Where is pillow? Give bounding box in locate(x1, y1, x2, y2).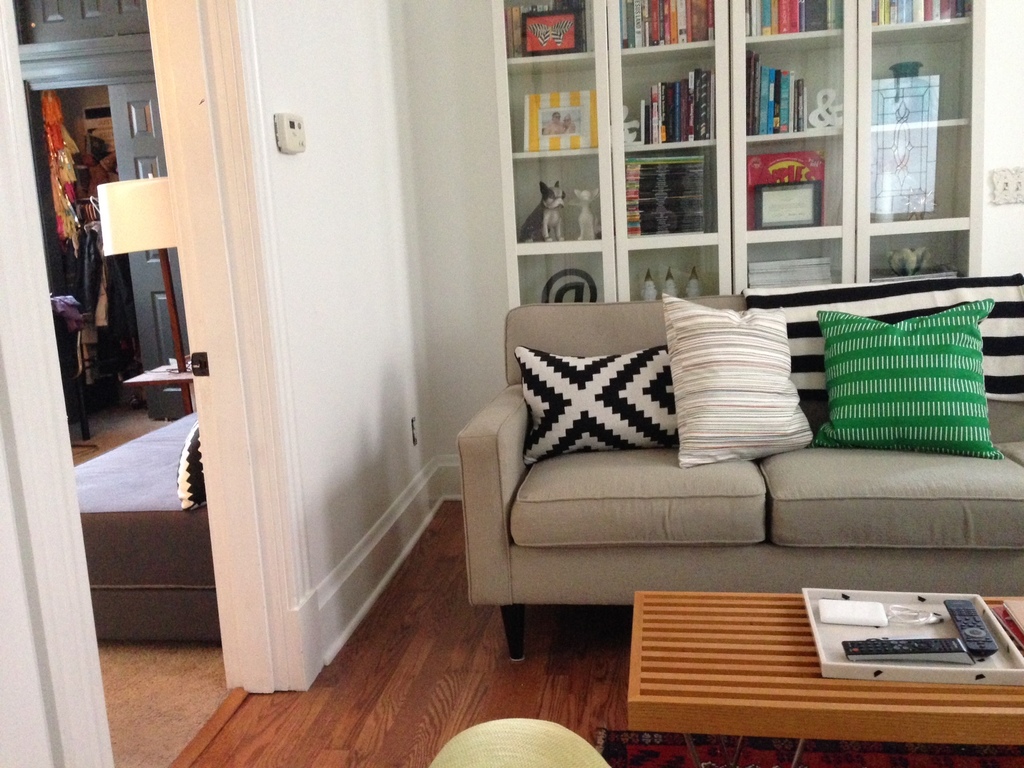
locate(505, 344, 682, 463).
